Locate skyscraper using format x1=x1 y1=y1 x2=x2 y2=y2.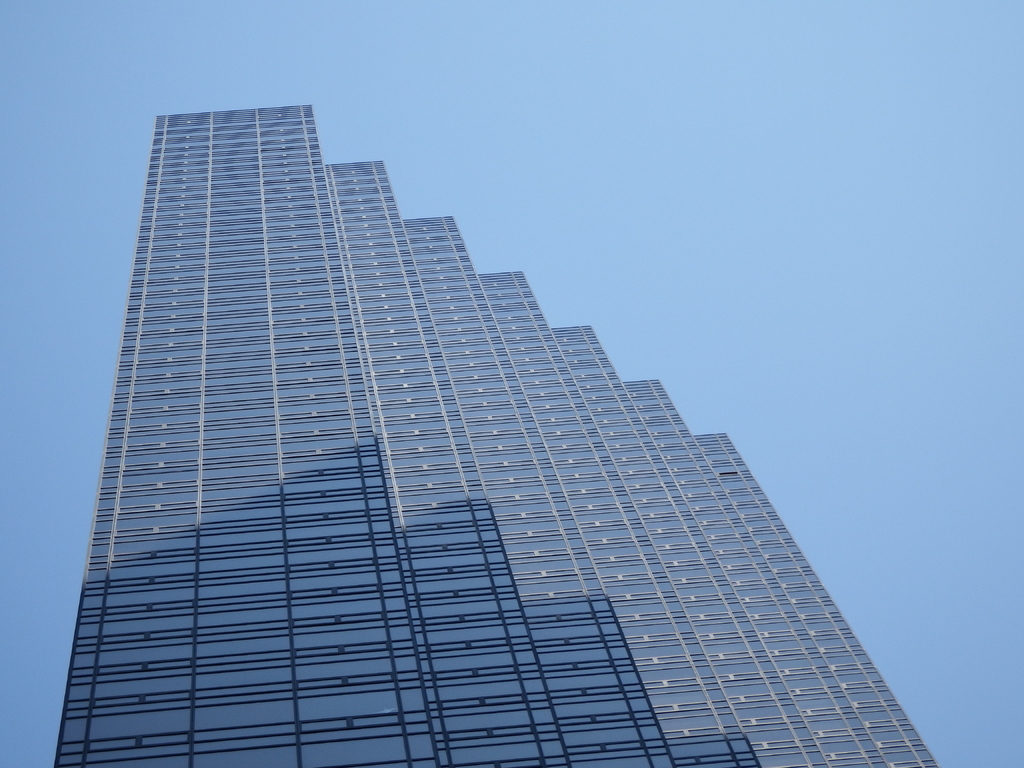
x1=1 y1=139 x2=1006 y2=744.
